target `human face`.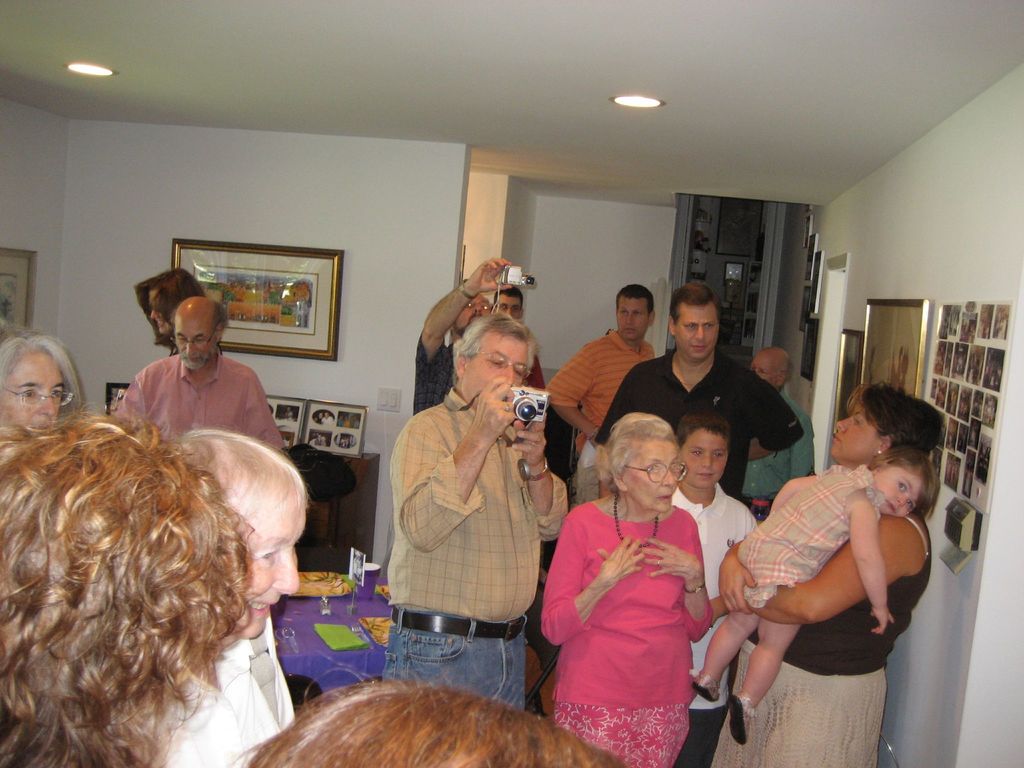
Target region: detection(750, 359, 782, 387).
